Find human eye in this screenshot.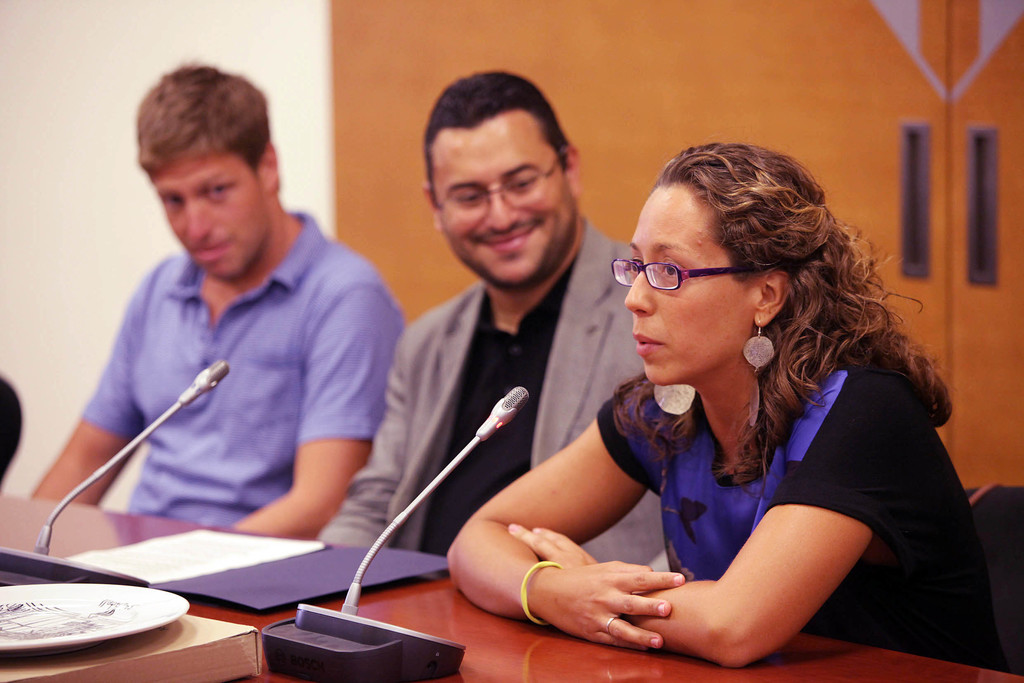
The bounding box for human eye is box=[163, 195, 180, 210].
